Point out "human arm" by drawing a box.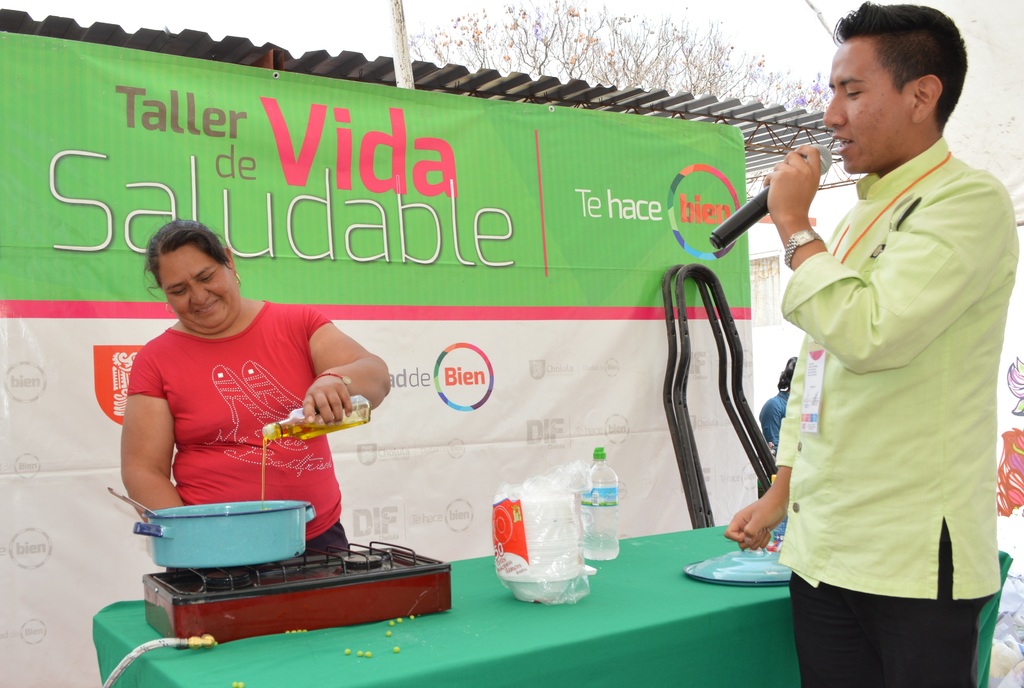
crop(118, 369, 169, 527).
